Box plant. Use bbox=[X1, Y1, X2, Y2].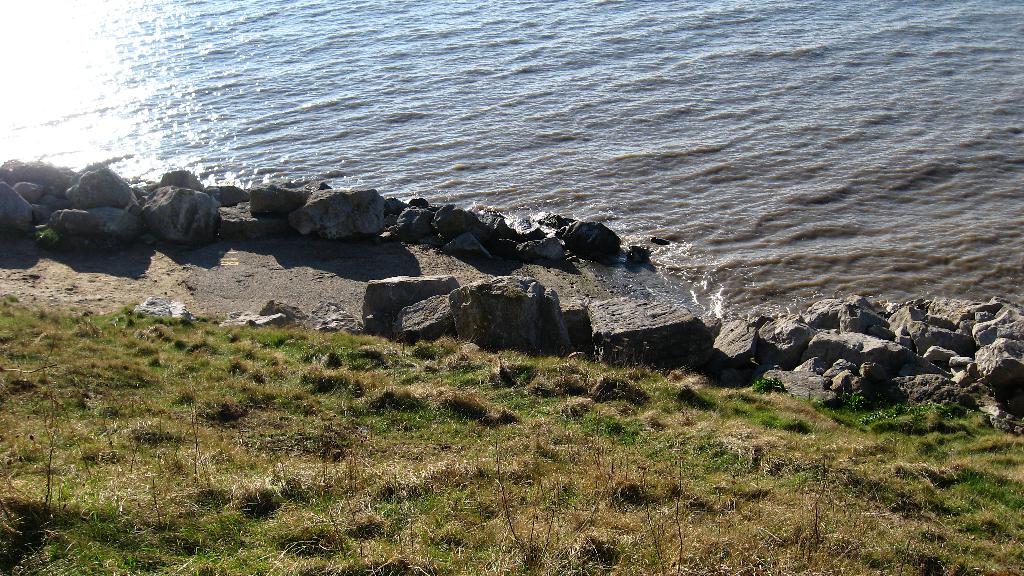
bbox=[747, 376, 787, 394].
